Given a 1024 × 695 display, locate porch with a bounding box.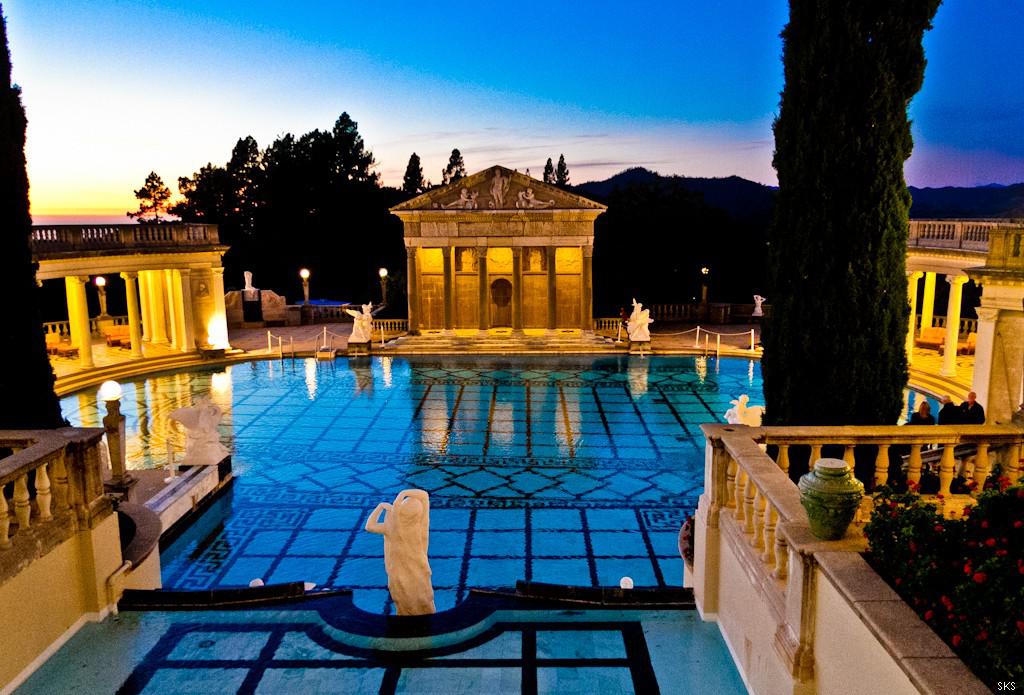
Located: bbox(412, 239, 589, 338).
